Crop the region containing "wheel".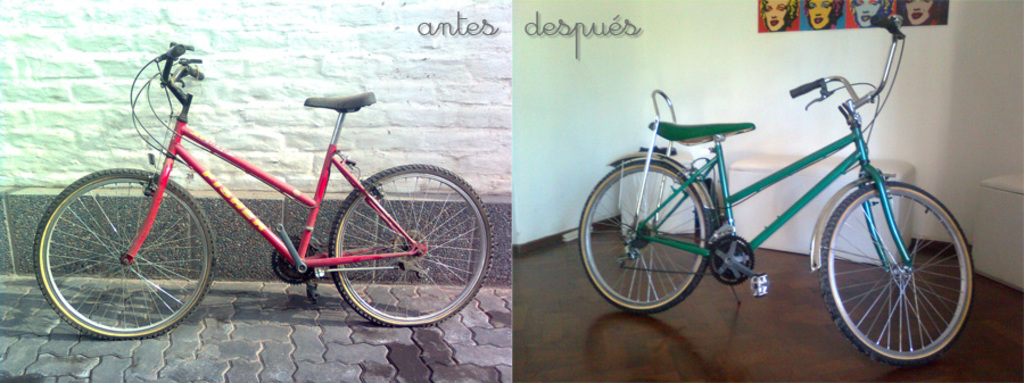
Crop region: [x1=33, y1=167, x2=218, y2=339].
